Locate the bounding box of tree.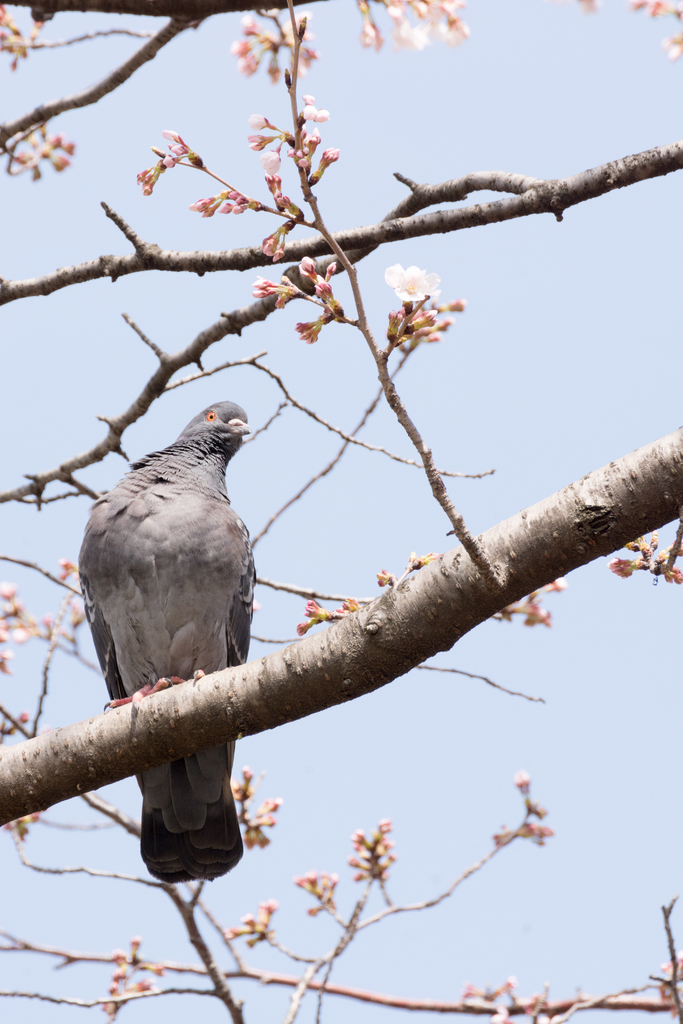
Bounding box: 0 1 682 1023.
